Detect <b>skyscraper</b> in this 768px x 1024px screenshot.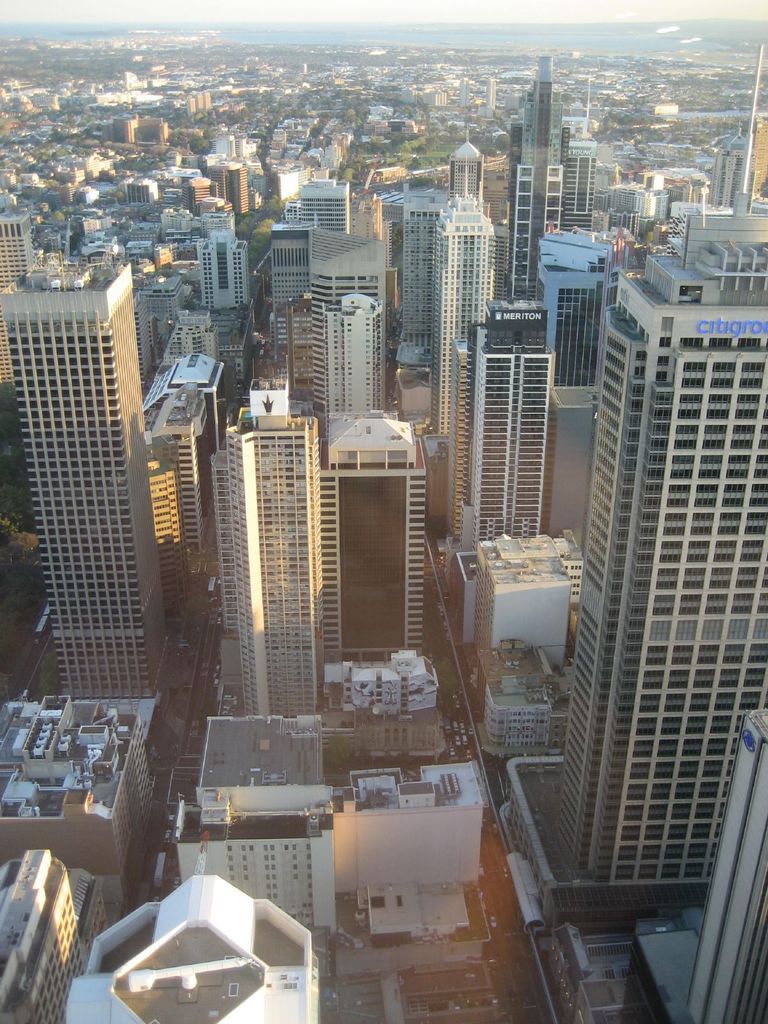
Detection: {"left": 393, "top": 187, "right": 444, "bottom": 344}.
